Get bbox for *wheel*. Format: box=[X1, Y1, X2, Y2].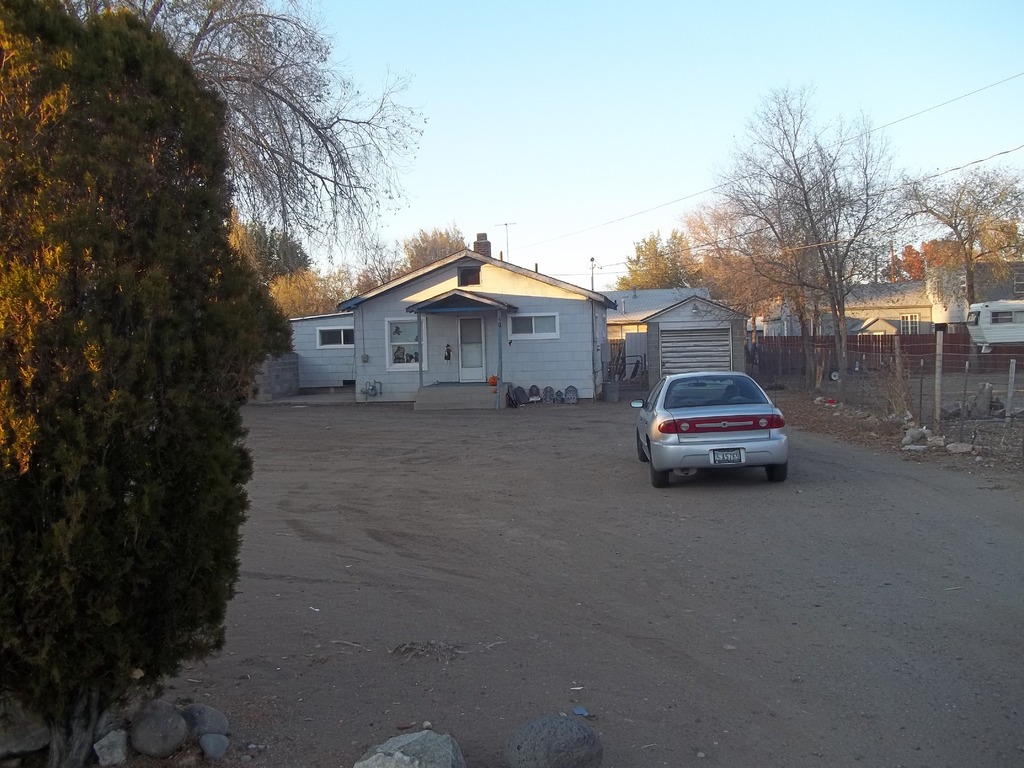
box=[650, 468, 668, 490].
